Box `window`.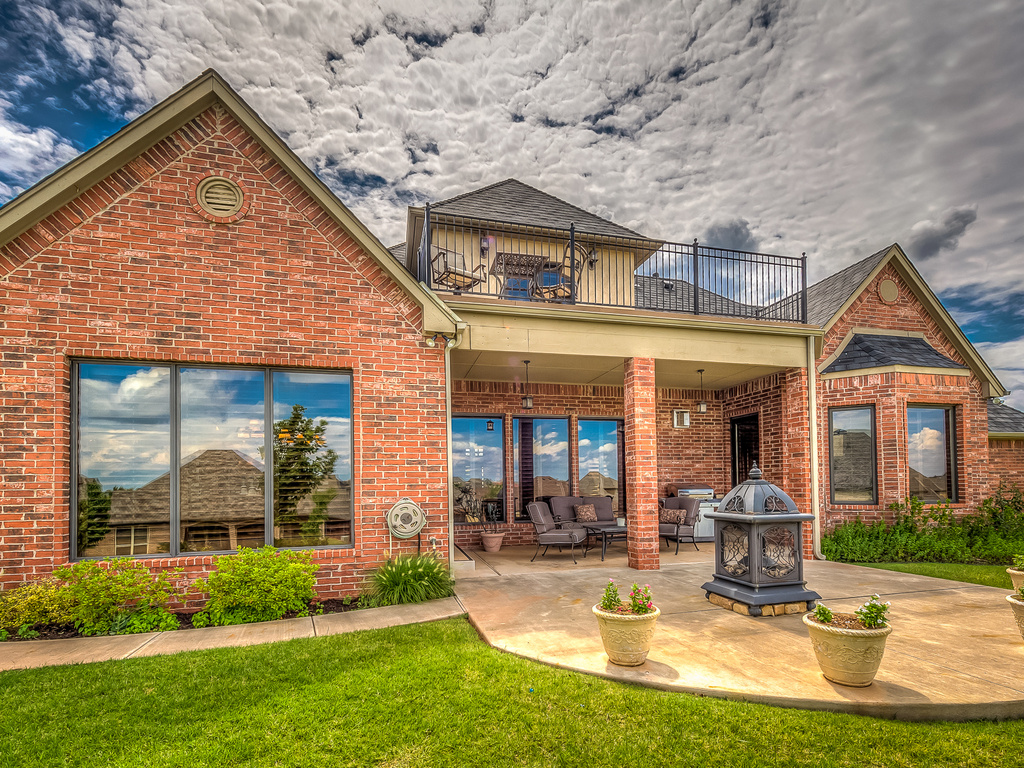
rect(908, 399, 956, 502).
